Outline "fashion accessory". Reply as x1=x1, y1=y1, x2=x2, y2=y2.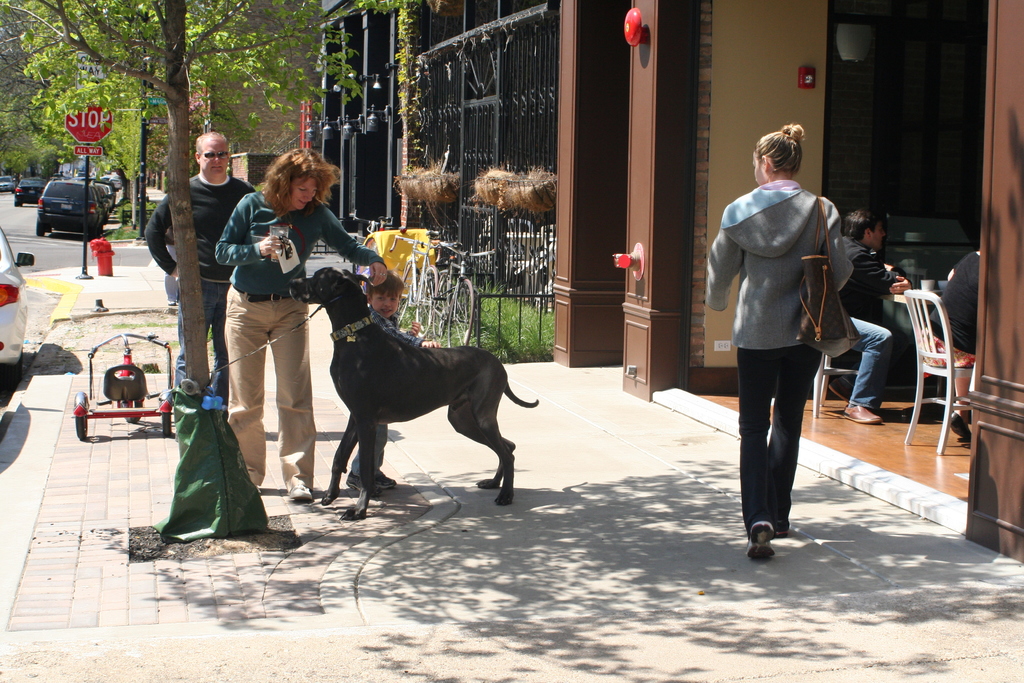
x1=791, y1=197, x2=862, y2=360.
